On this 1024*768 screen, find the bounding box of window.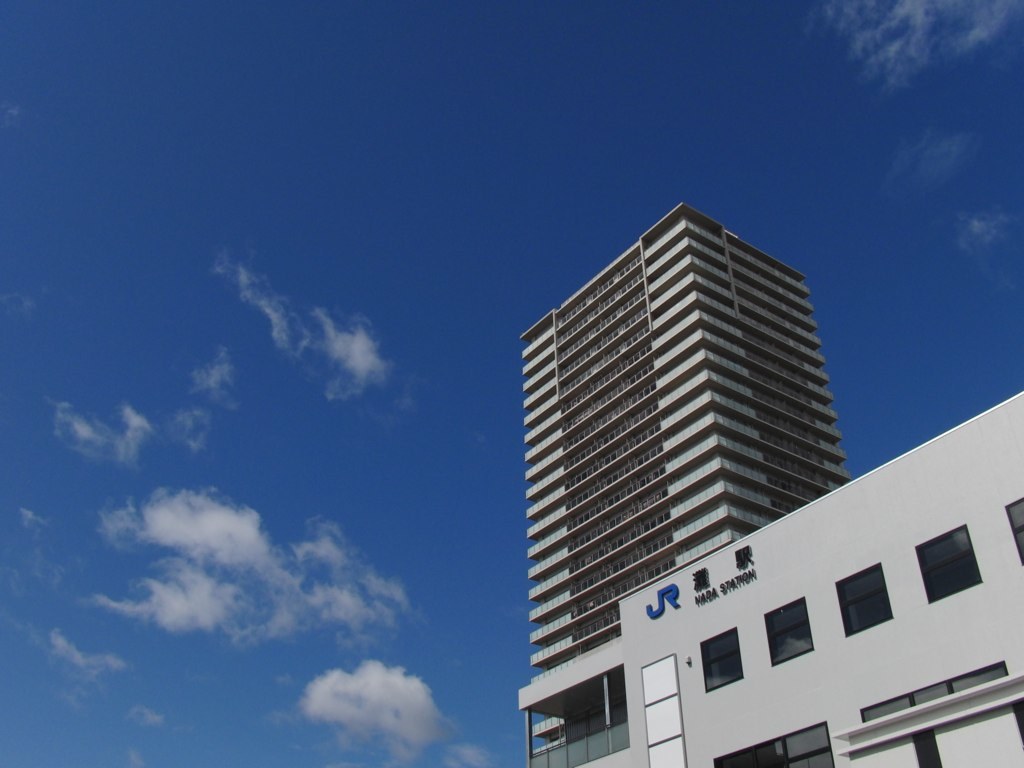
Bounding box: <box>713,722,834,767</box>.
